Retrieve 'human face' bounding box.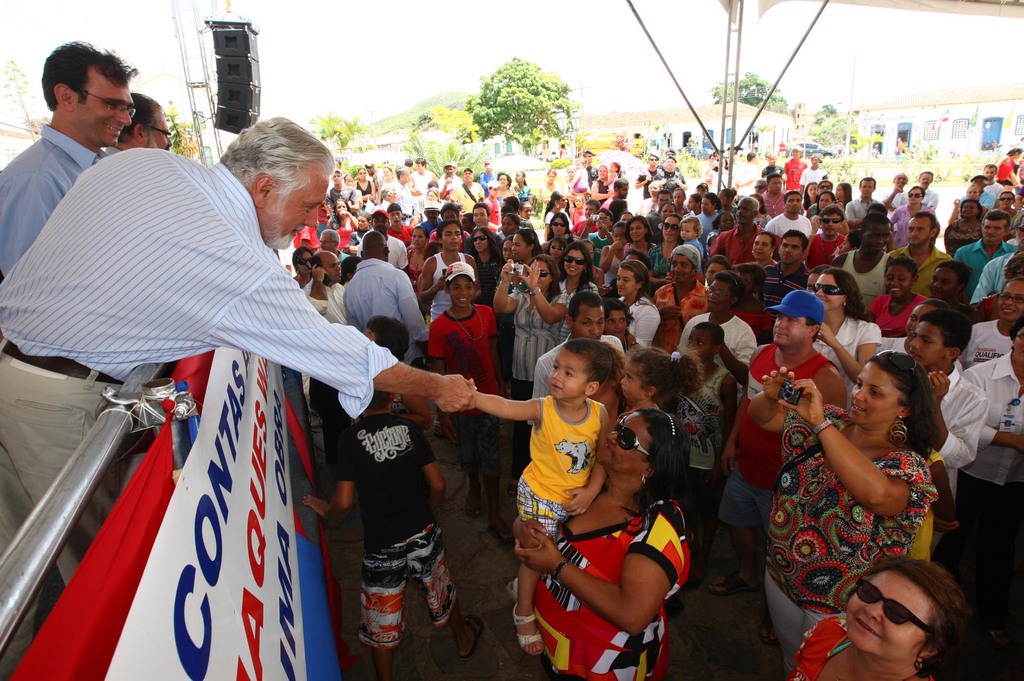
Bounding box: crop(851, 568, 932, 659).
